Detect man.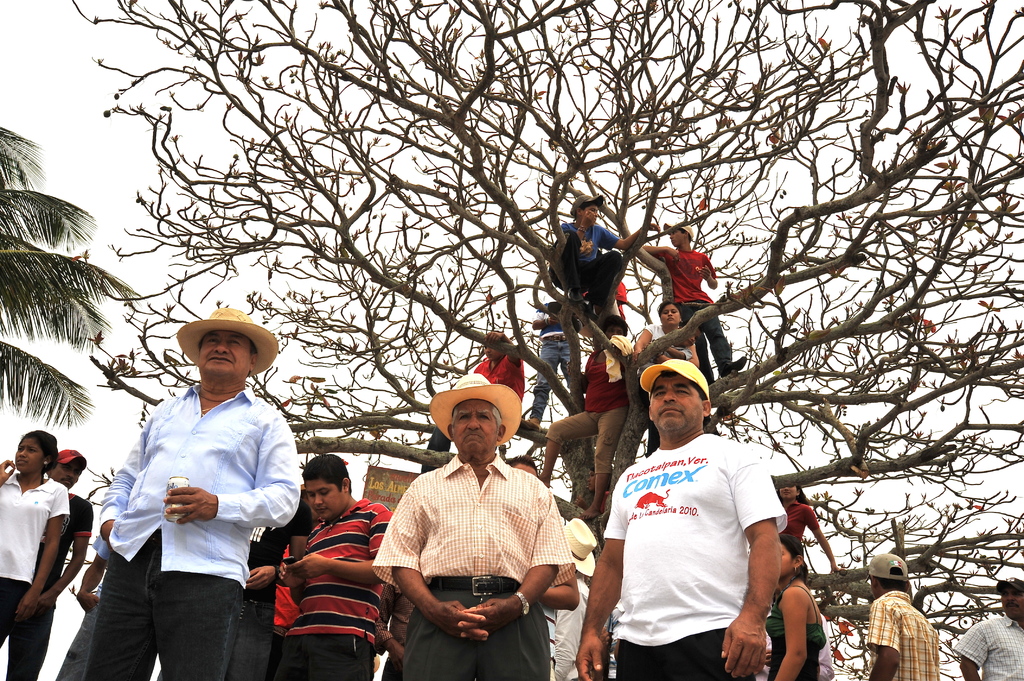
Detected at 20 448 97 680.
